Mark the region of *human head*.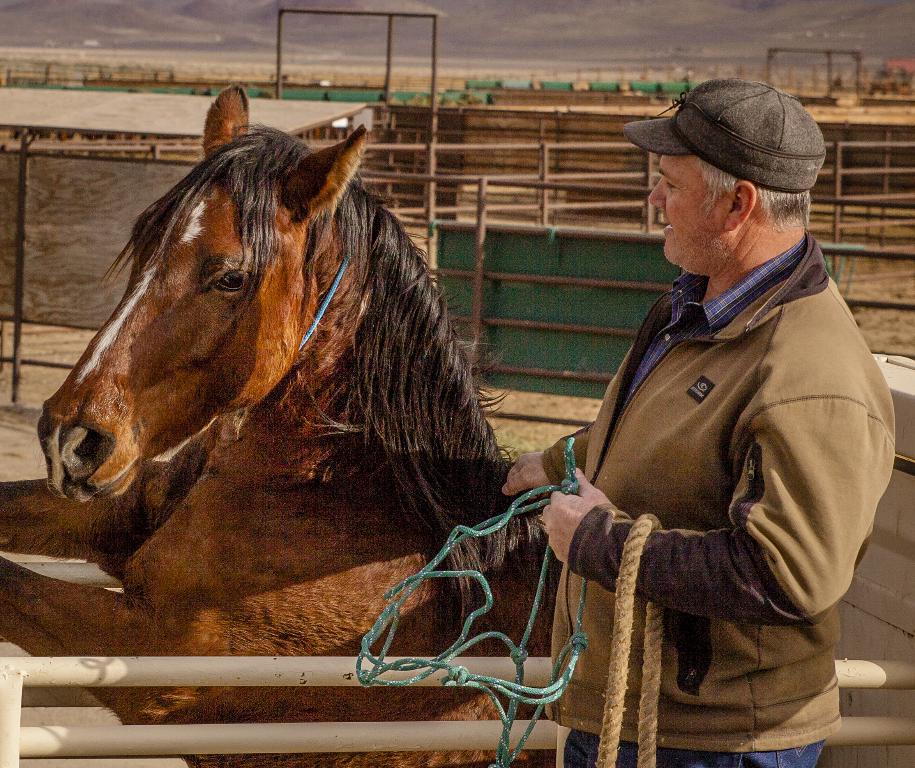
Region: region(636, 62, 821, 300).
